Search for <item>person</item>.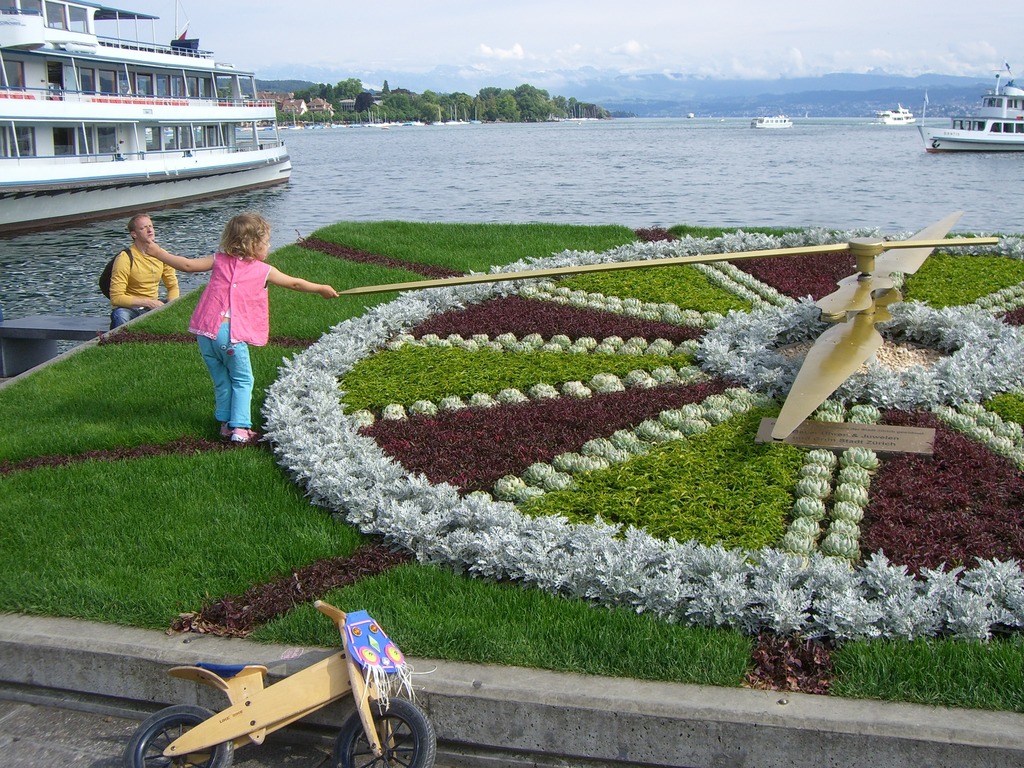
Found at locate(100, 211, 184, 328).
